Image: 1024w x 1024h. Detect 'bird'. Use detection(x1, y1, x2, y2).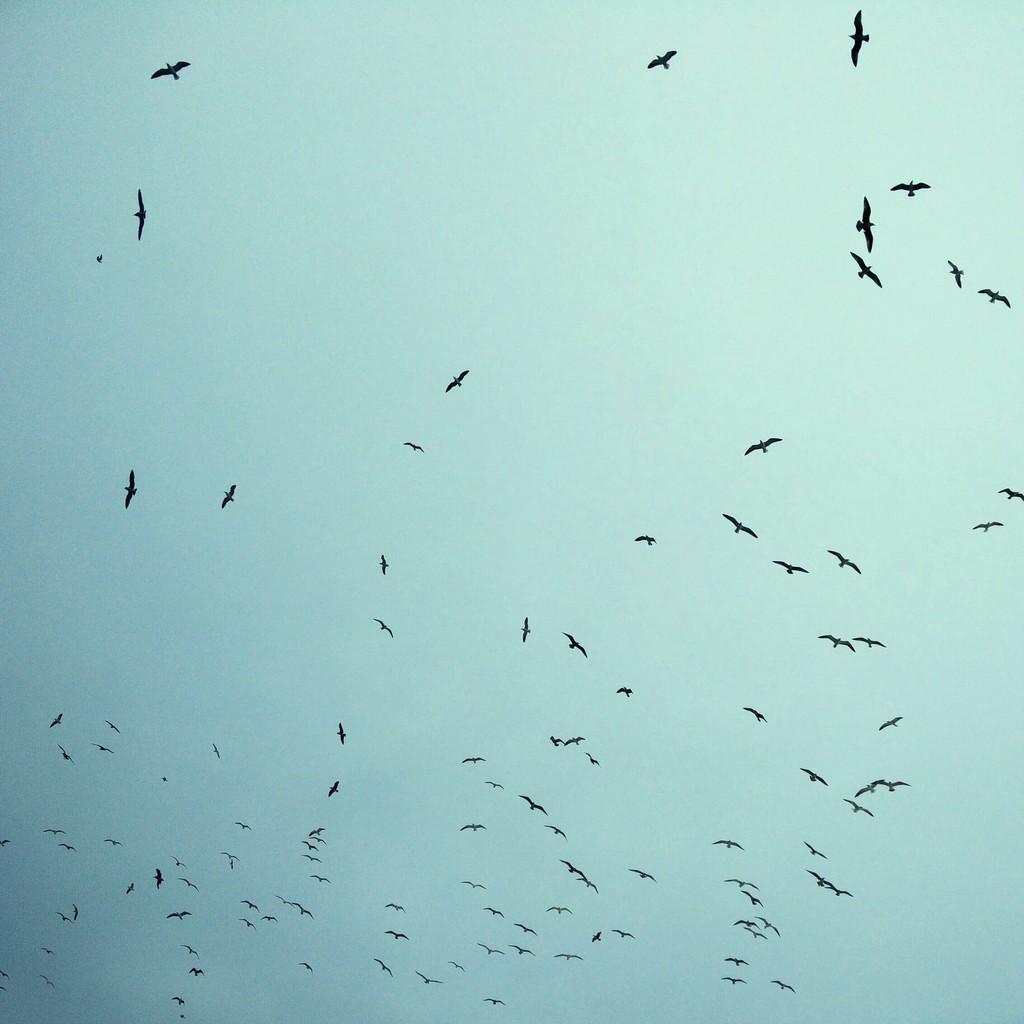
detection(943, 254, 963, 295).
